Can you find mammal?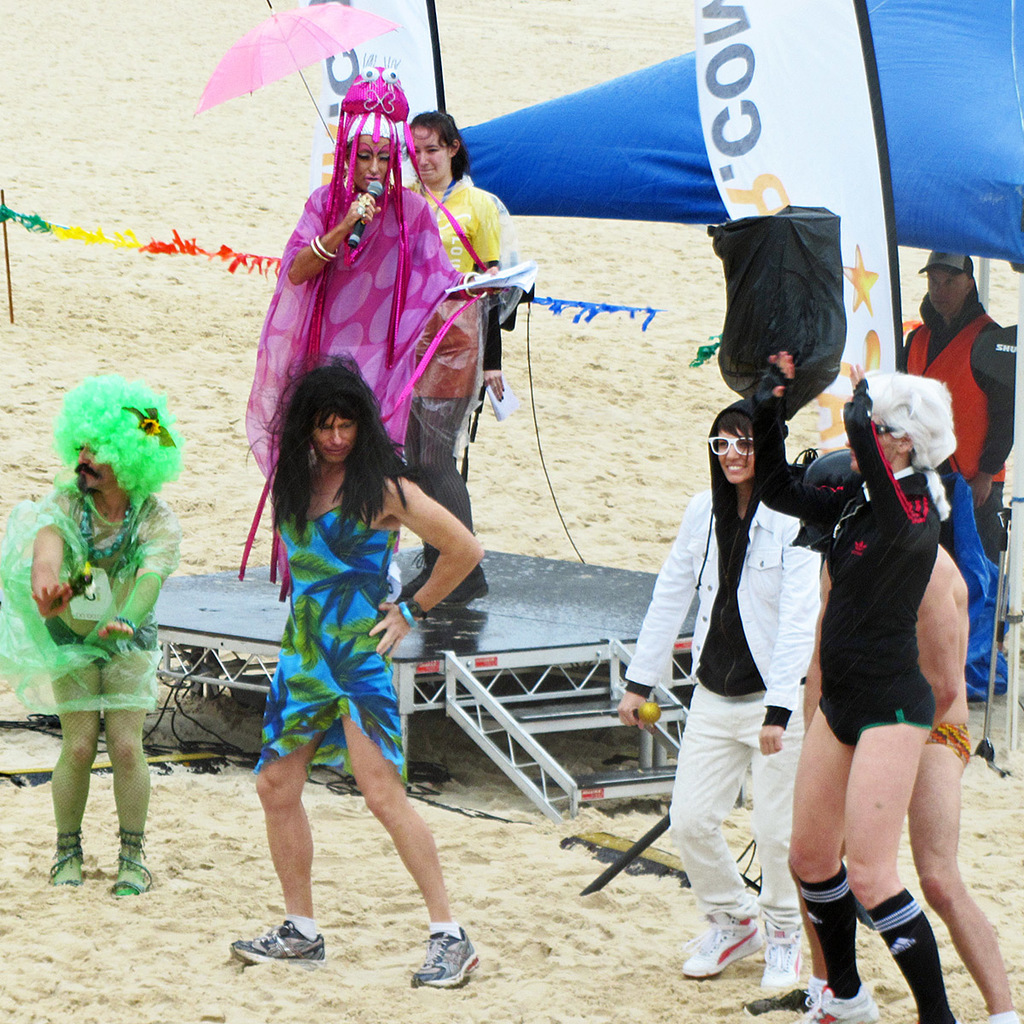
Yes, bounding box: <bbox>392, 110, 522, 611</bbox>.
